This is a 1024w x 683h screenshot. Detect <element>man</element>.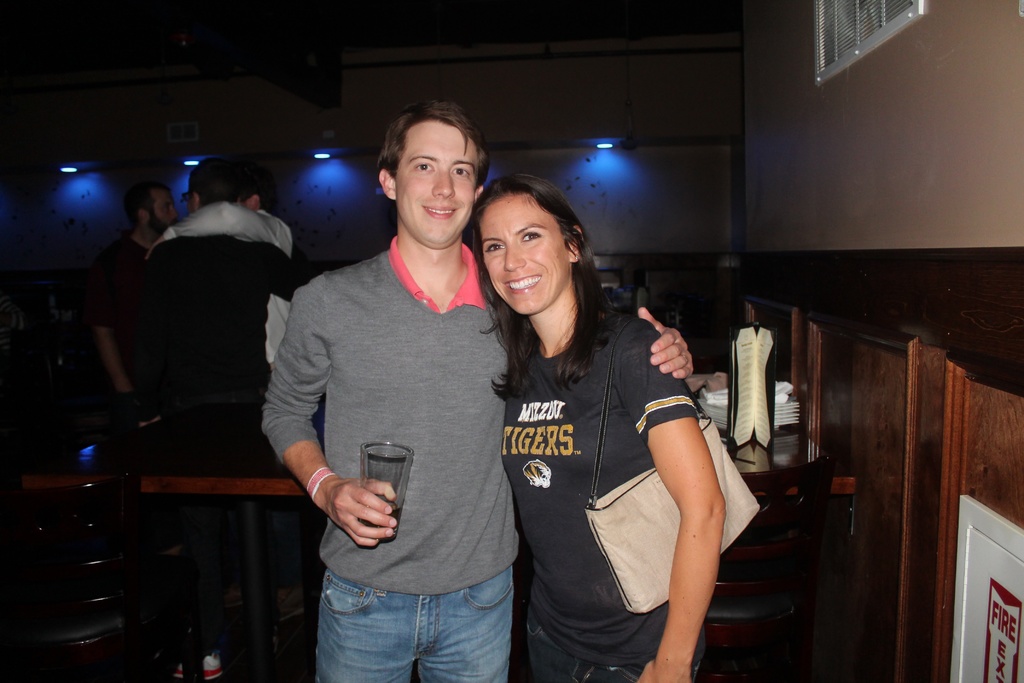
Rect(106, 152, 300, 551).
